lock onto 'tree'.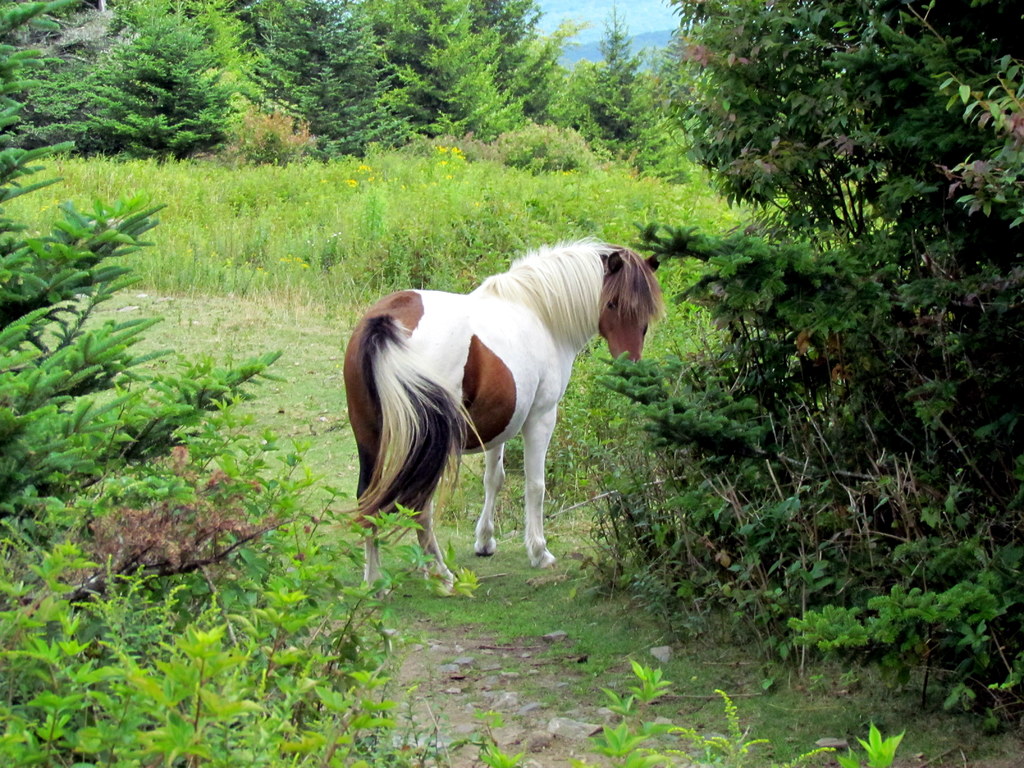
Locked: pyautogui.locateOnScreen(476, 0, 586, 129).
